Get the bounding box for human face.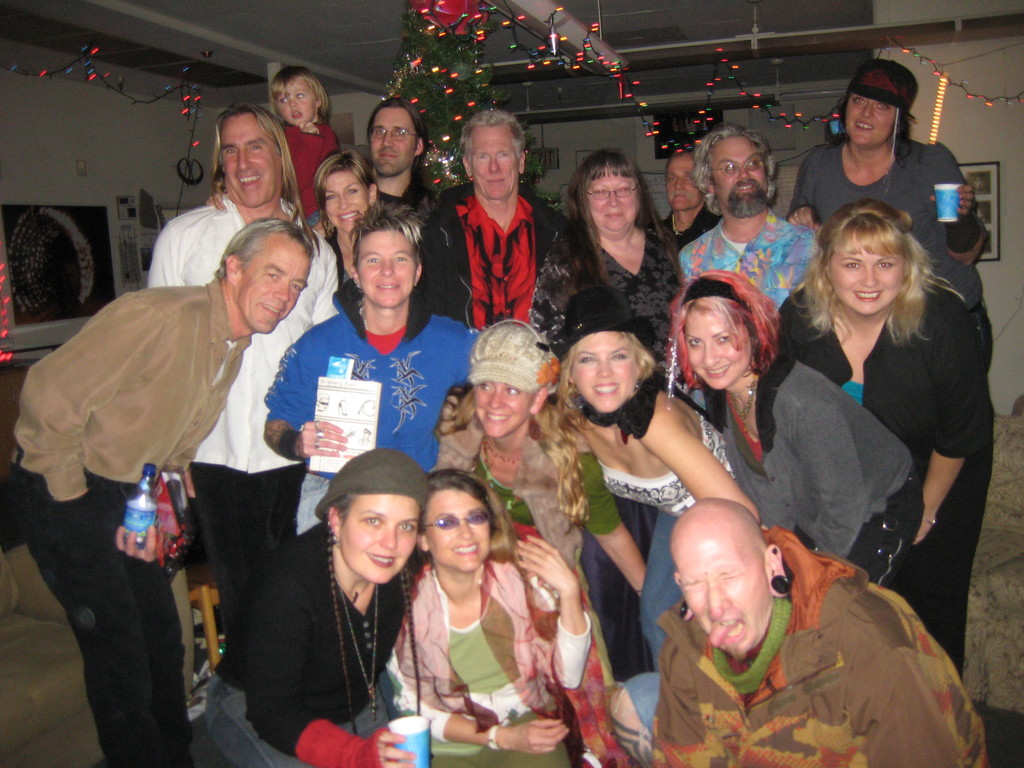
select_region(319, 167, 365, 227).
